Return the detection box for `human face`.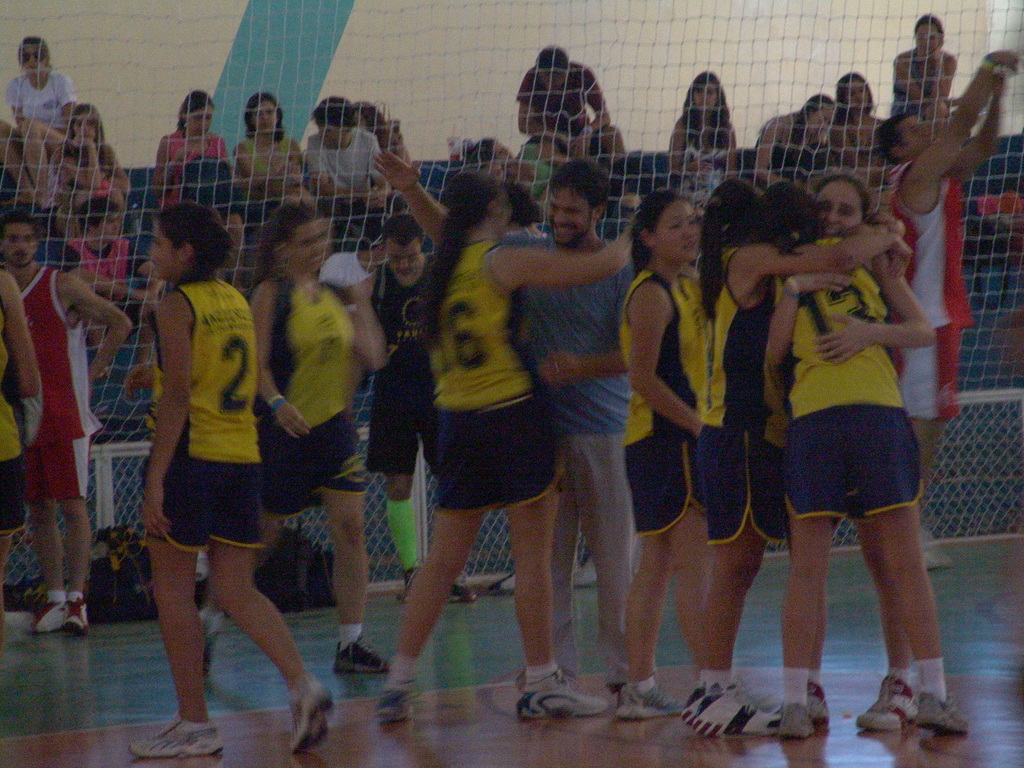
select_region(6, 224, 31, 258).
